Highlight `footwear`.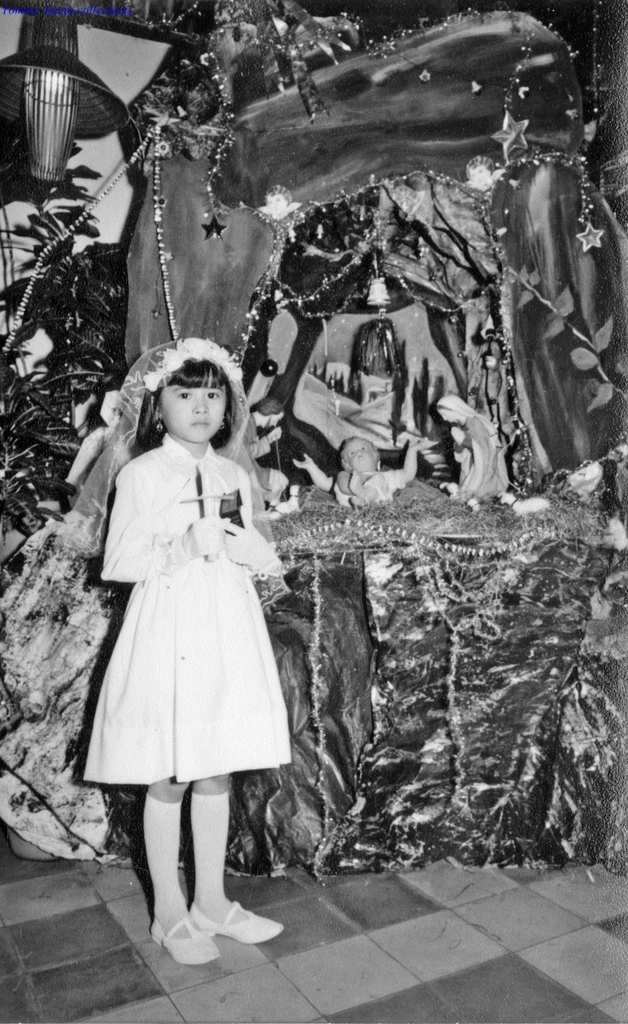
Highlighted region: {"left": 187, "top": 900, "right": 280, "bottom": 944}.
